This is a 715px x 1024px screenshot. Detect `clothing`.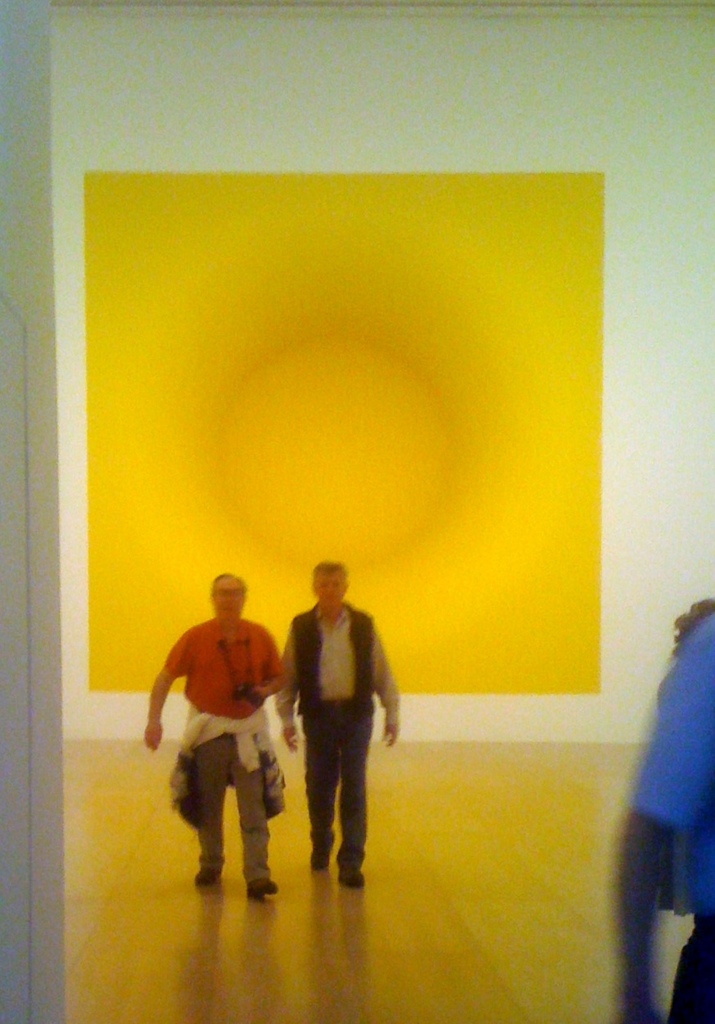
(277, 560, 388, 857).
